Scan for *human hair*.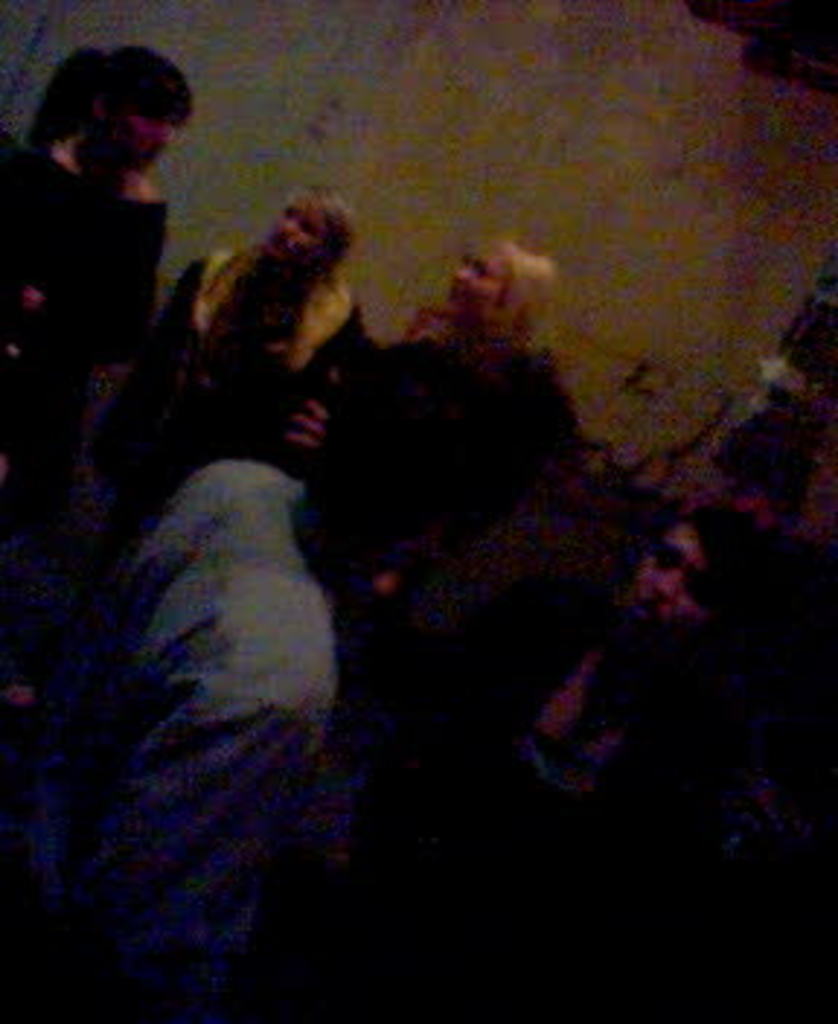
Scan result: x1=23 y1=35 x2=201 y2=148.
